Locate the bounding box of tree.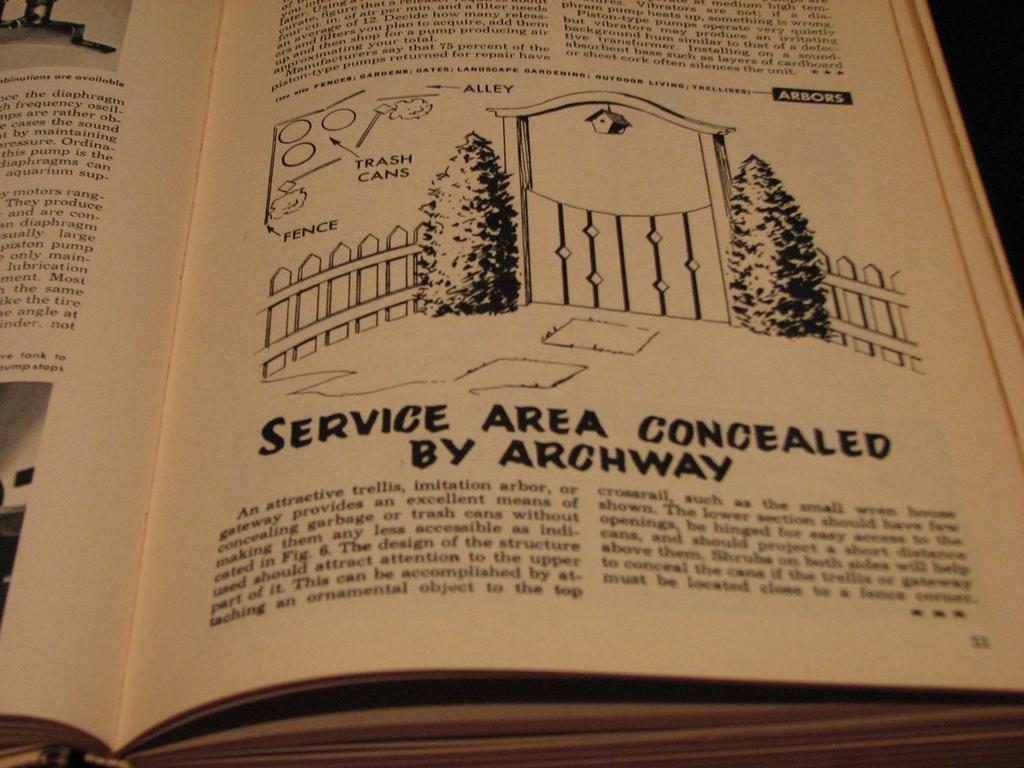
Bounding box: [730,146,839,346].
